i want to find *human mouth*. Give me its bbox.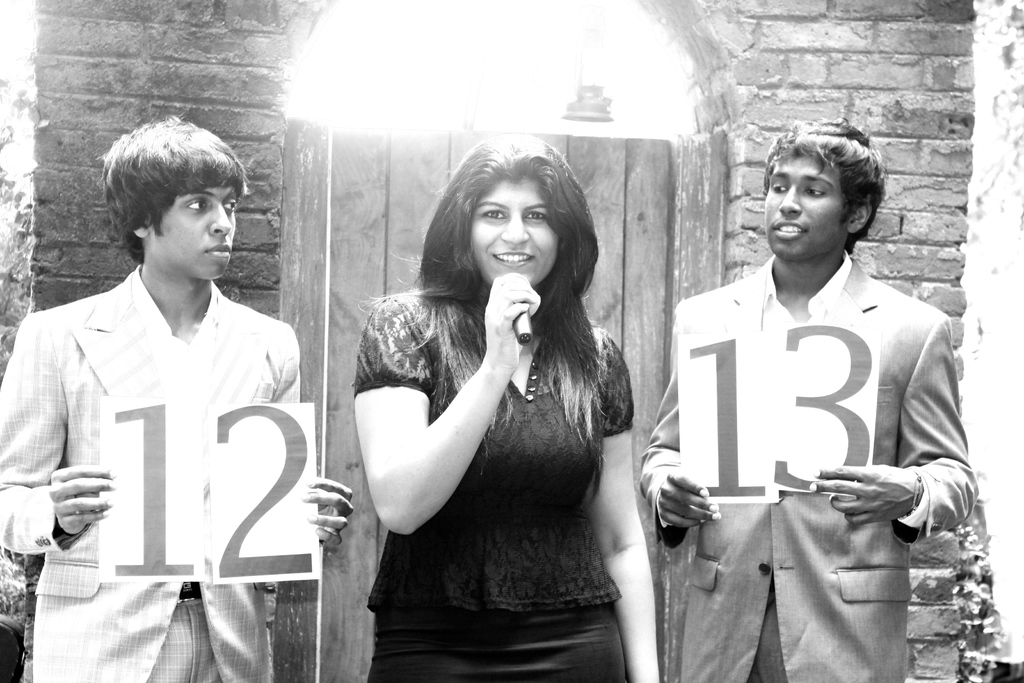
rect(772, 215, 812, 239).
